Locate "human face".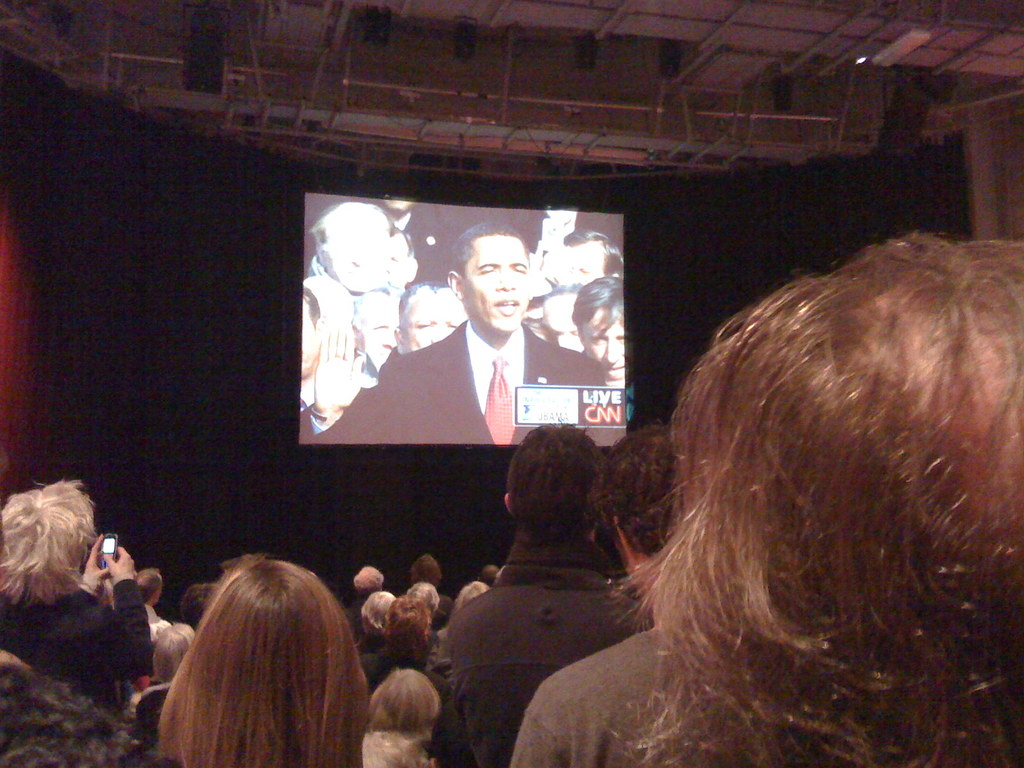
Bounding box: 324/218/391/291.
